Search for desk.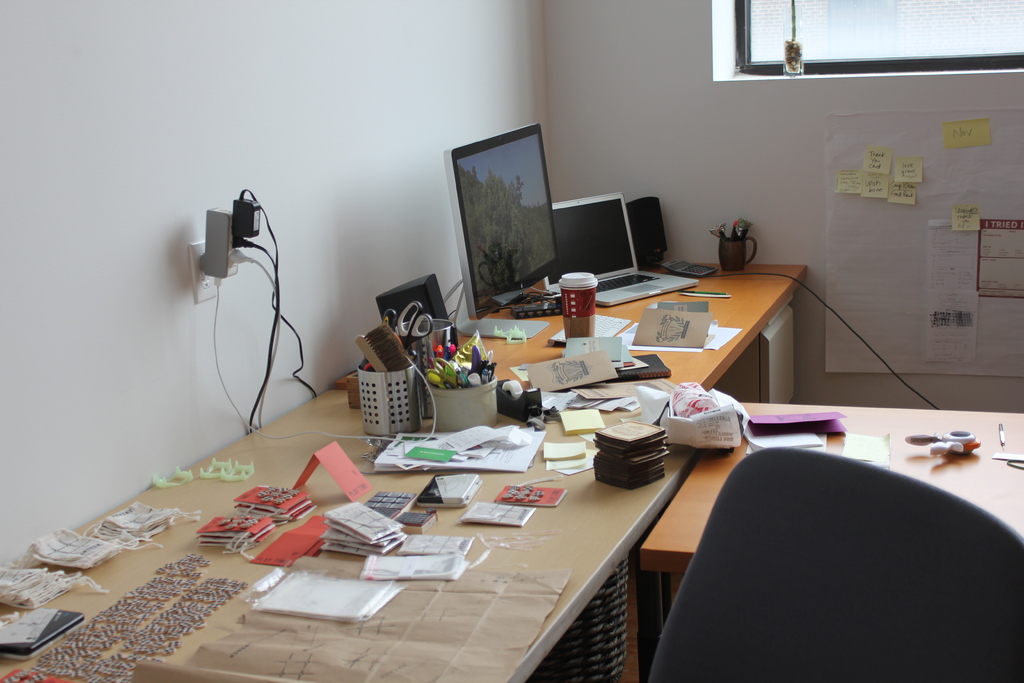
Found at bbox=[339, 267, 807, 403].
